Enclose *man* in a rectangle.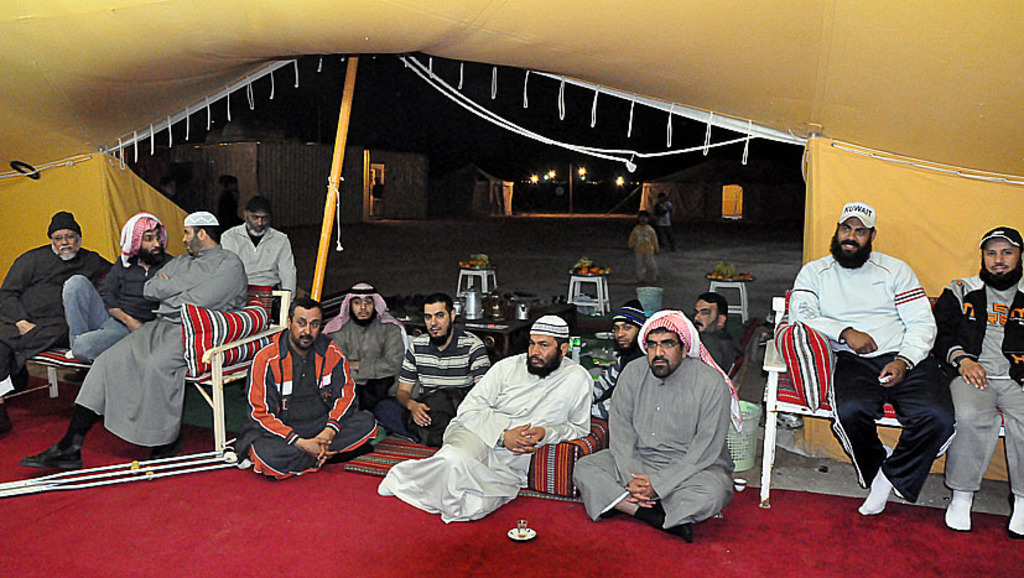
box(0, 213, 116, 364).
